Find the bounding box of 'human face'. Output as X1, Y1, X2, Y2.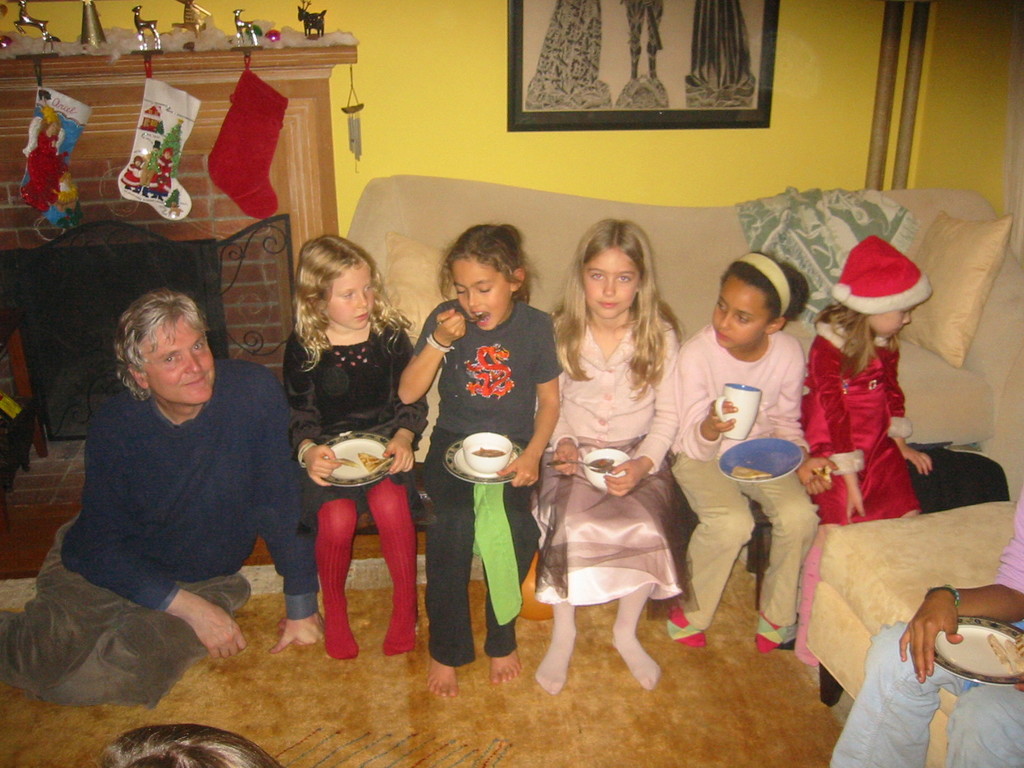
330, 269, 372, 328.
